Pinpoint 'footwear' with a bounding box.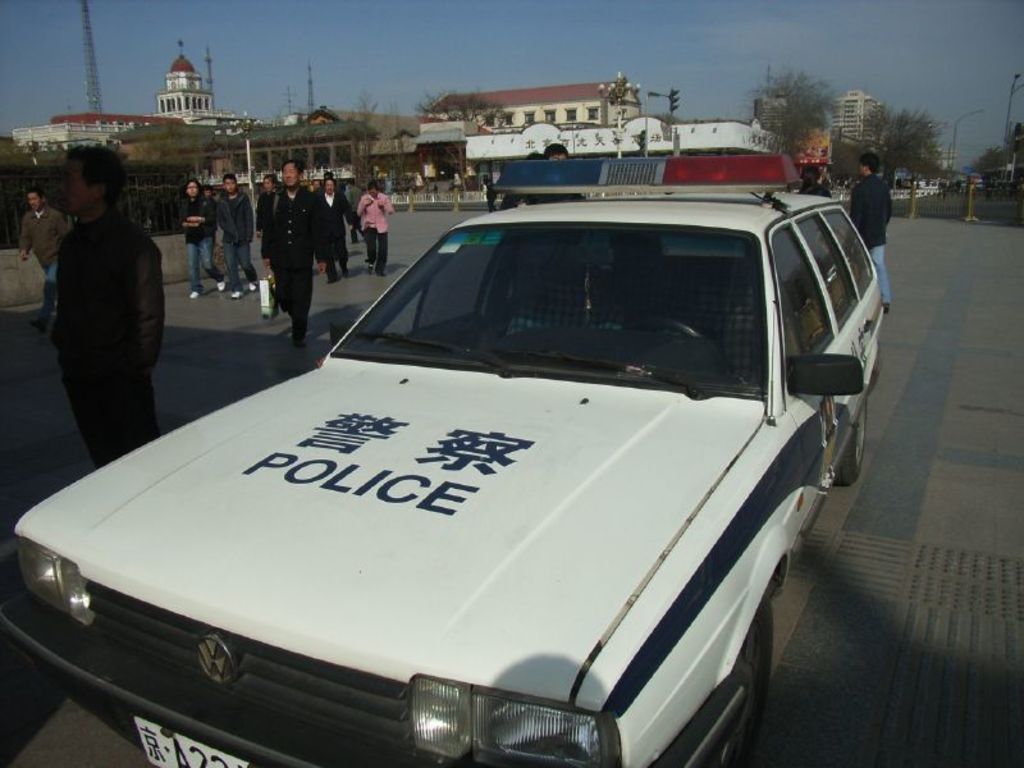
<bbox>367, 261, 374, 276</bbox>.
